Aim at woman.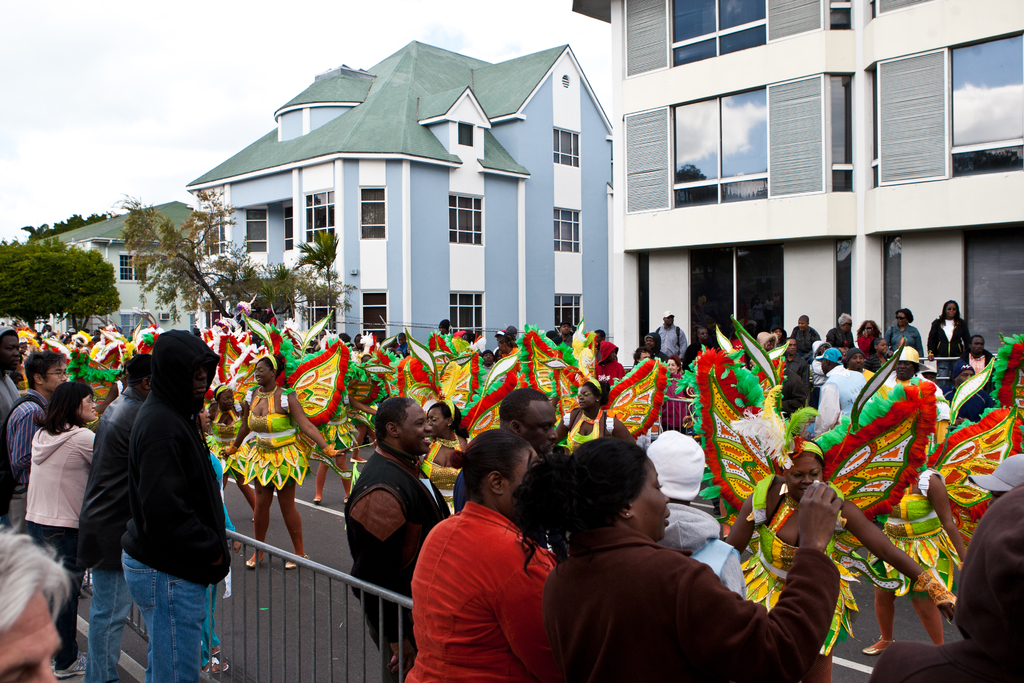
Aimed at bbox=[503, 429, 848, 682].
